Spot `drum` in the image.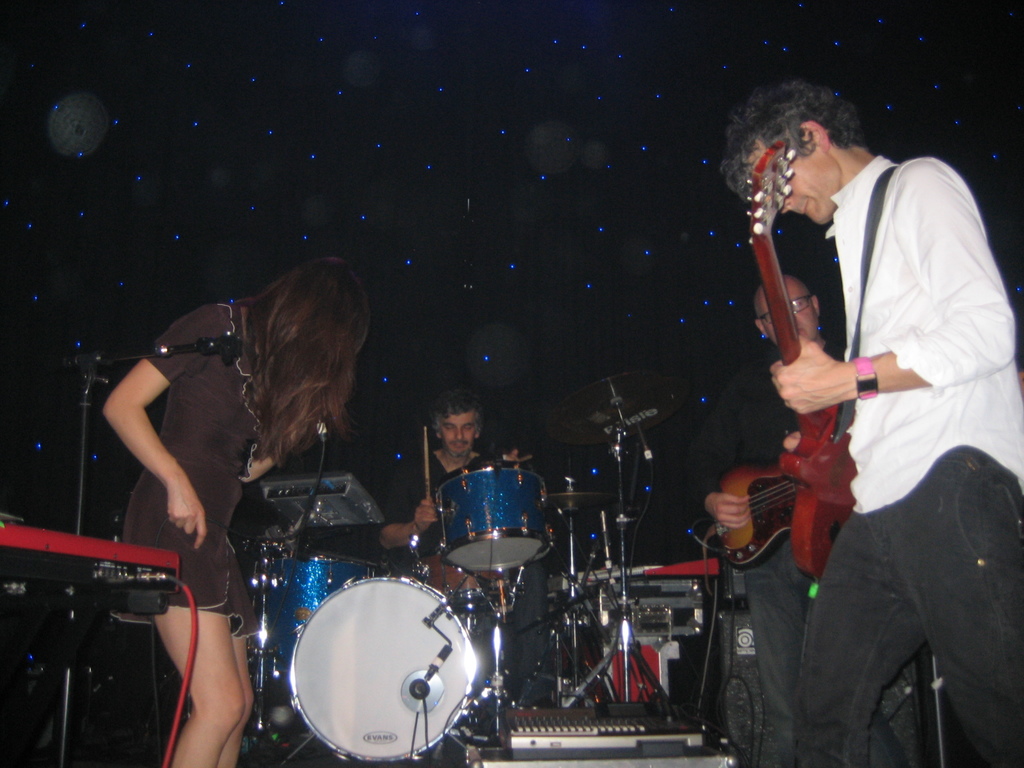
`drum` found at {"left": 415, "top": 553, "right": 513, "bottom": 611}.
